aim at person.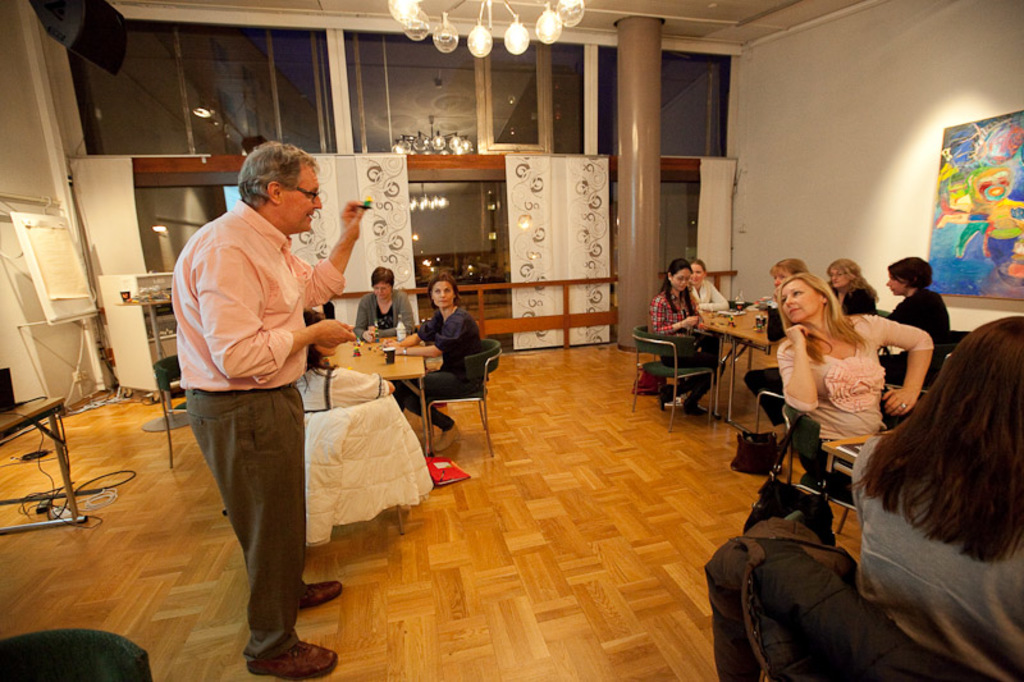
Aimed at x1=782 y1=275 x2=932 y2=489.
